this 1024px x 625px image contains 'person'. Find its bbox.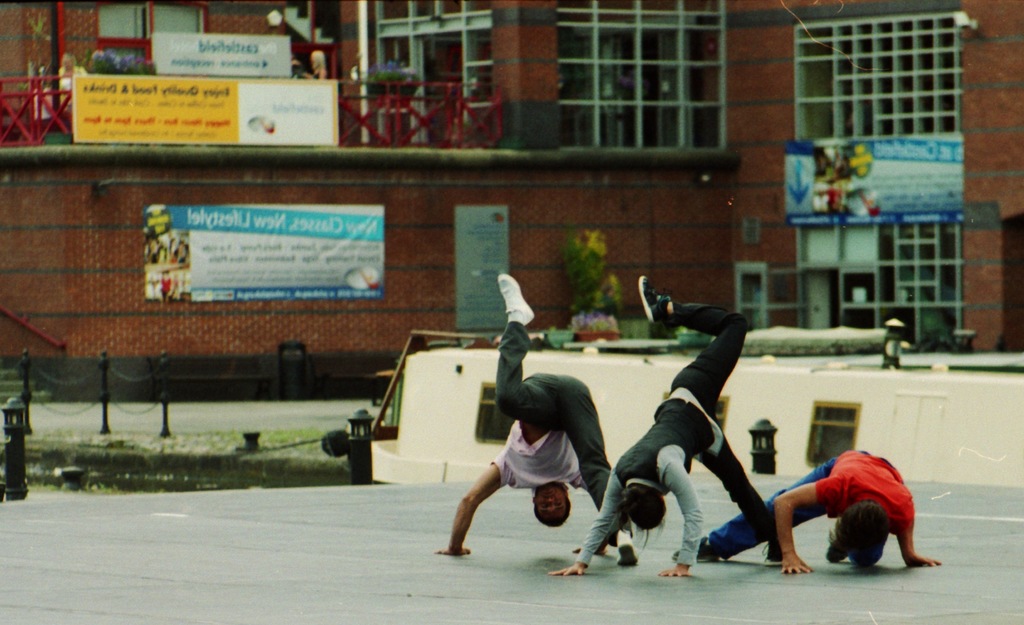
crop(557, 269, 788, 576).
